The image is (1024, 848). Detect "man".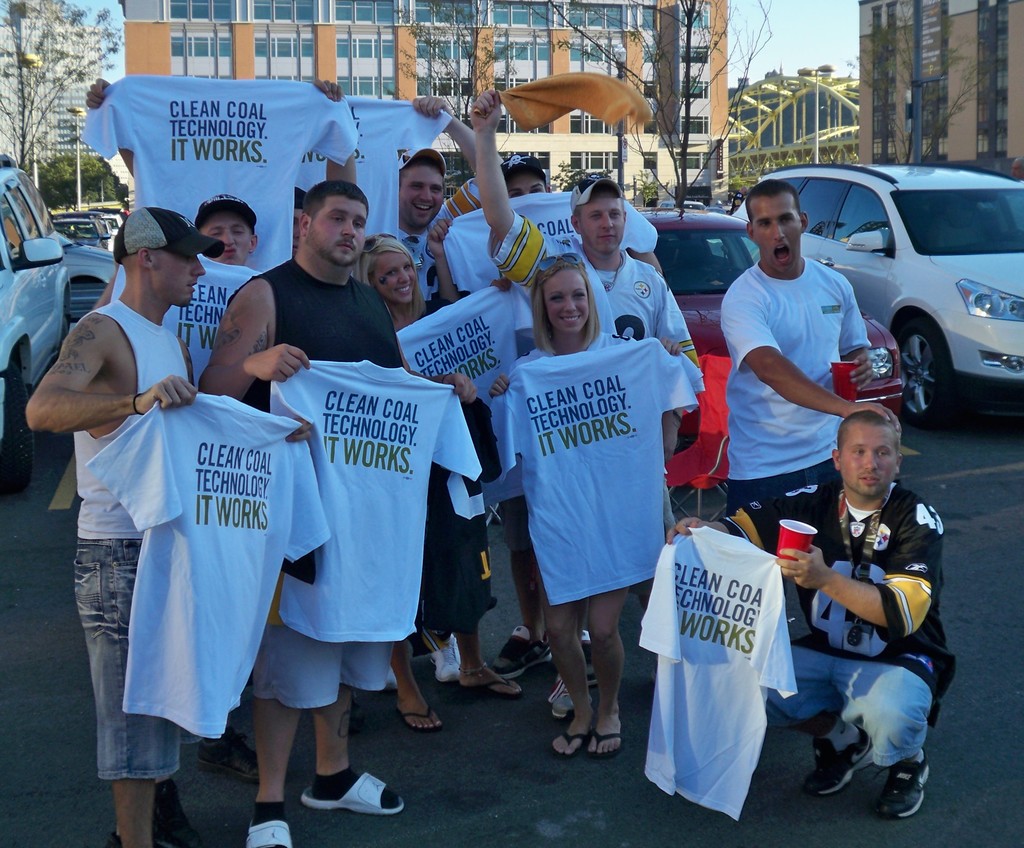
Detection: (left=479, top=87, right=695, bottom=723).
